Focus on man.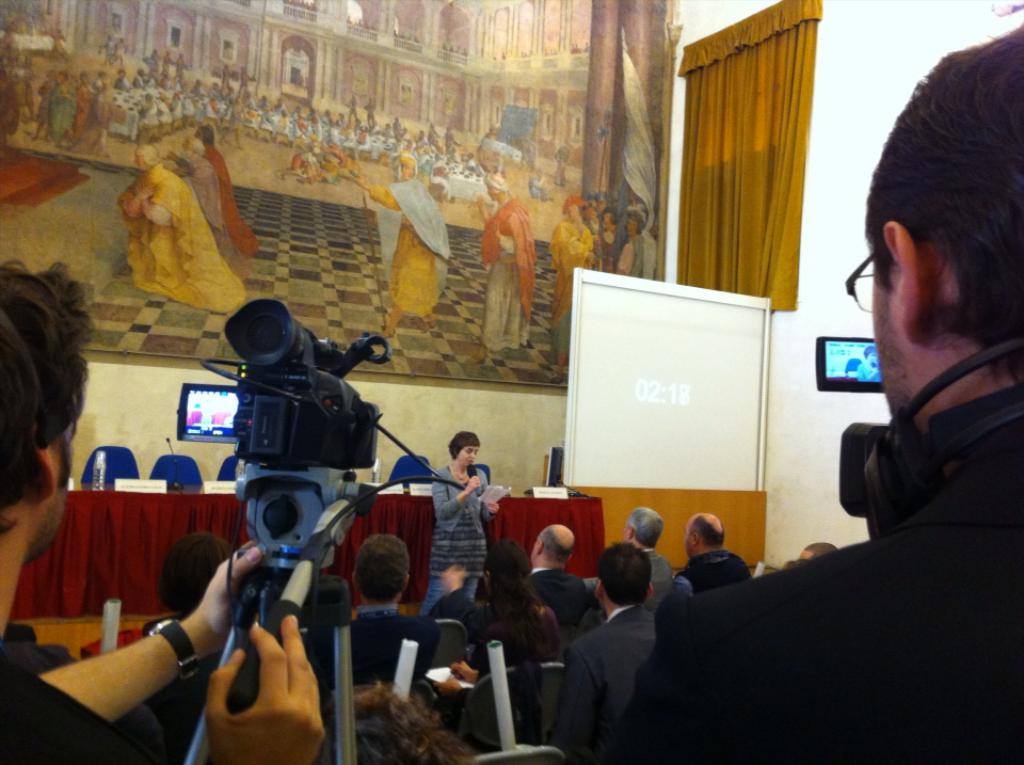
Focused at [677,508,768,601].
